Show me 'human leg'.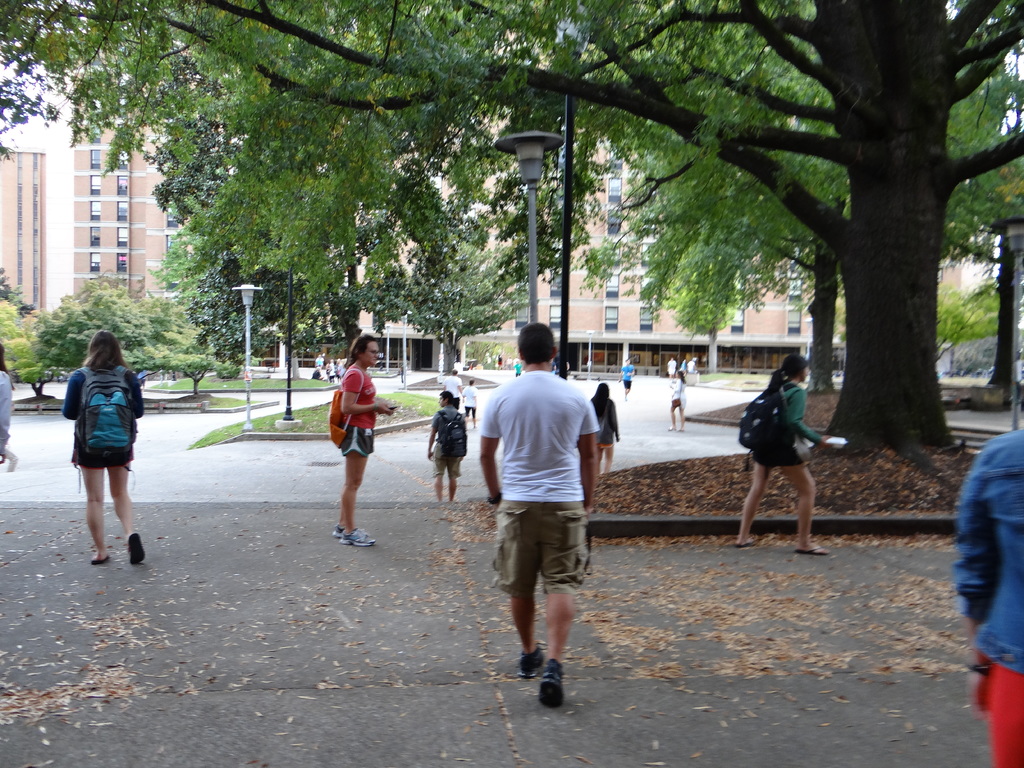
'human leg' is here: box(990, 637, 1023, 767).
